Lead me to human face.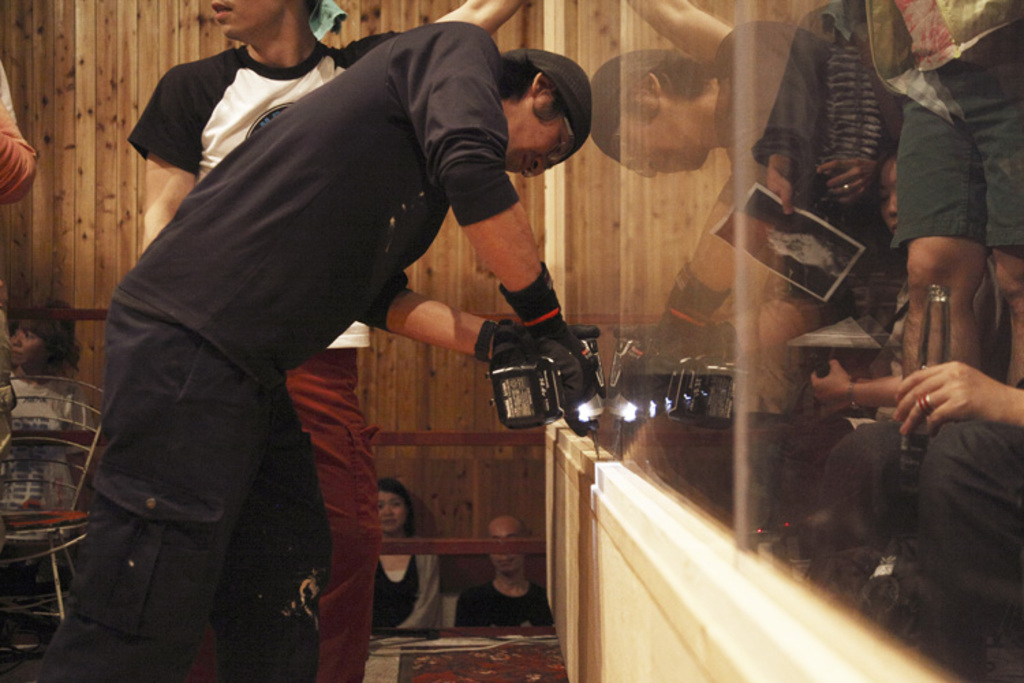
Lead to (210, 0, 285, 44).
